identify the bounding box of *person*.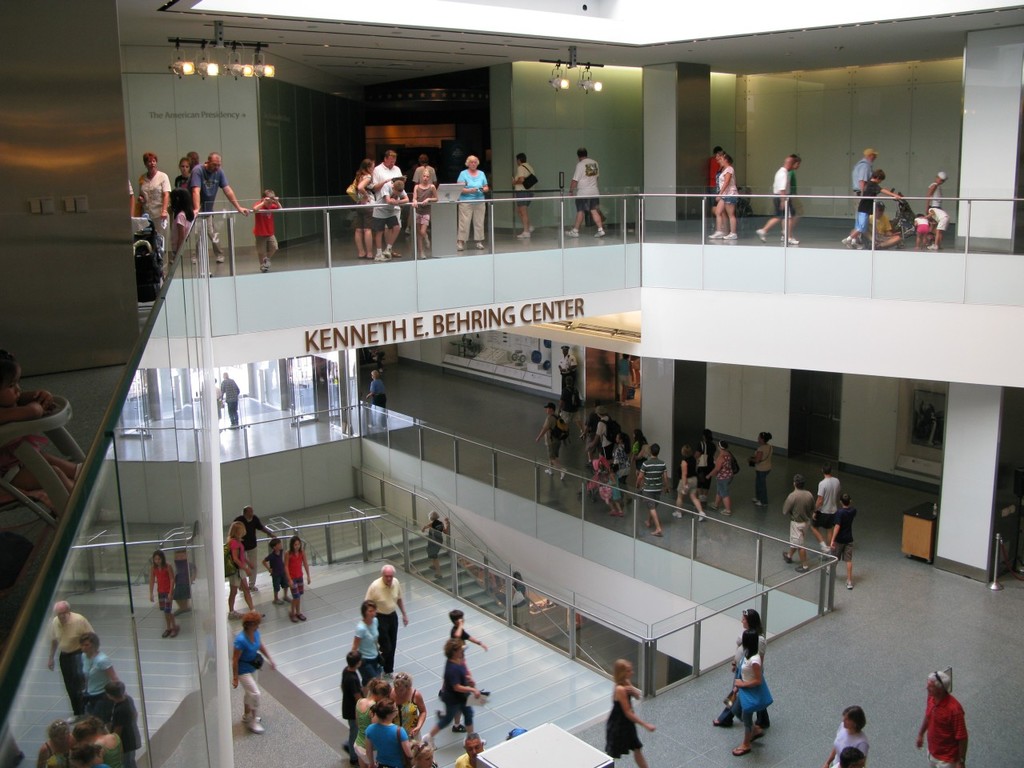
bbox=(362, 365, 386, 395).
